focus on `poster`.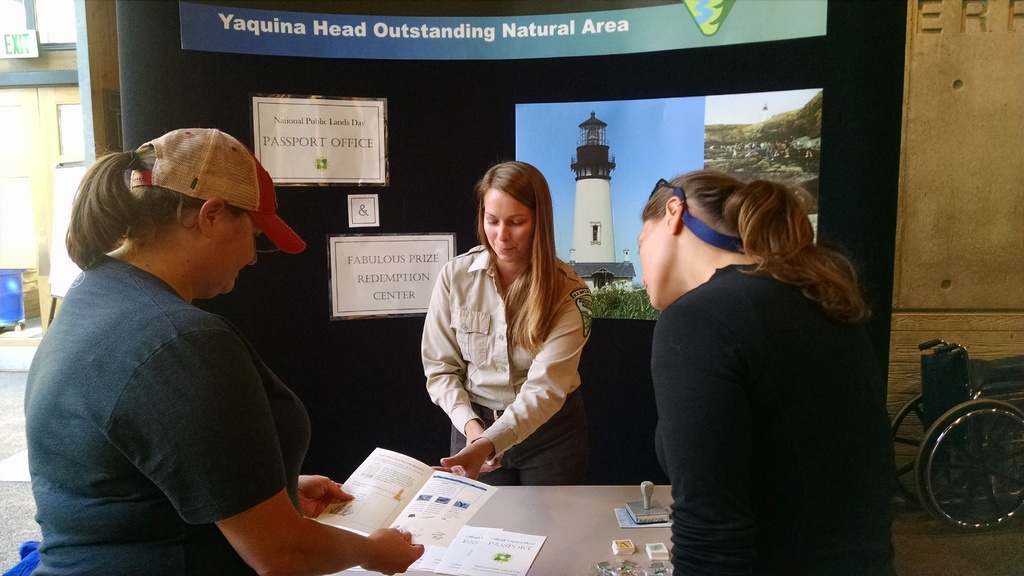
Focused at <bbox>513, 84, 821, 321</bbox>.
